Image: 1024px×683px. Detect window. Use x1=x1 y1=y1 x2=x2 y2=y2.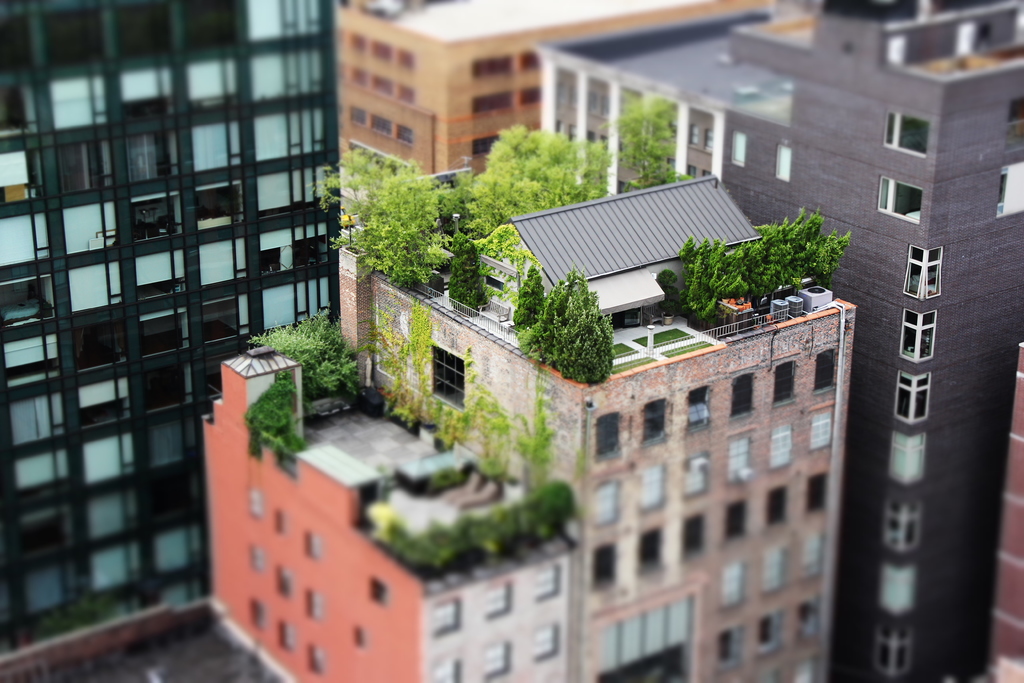
x1=0 y1=80 x2=40 y2=136.
